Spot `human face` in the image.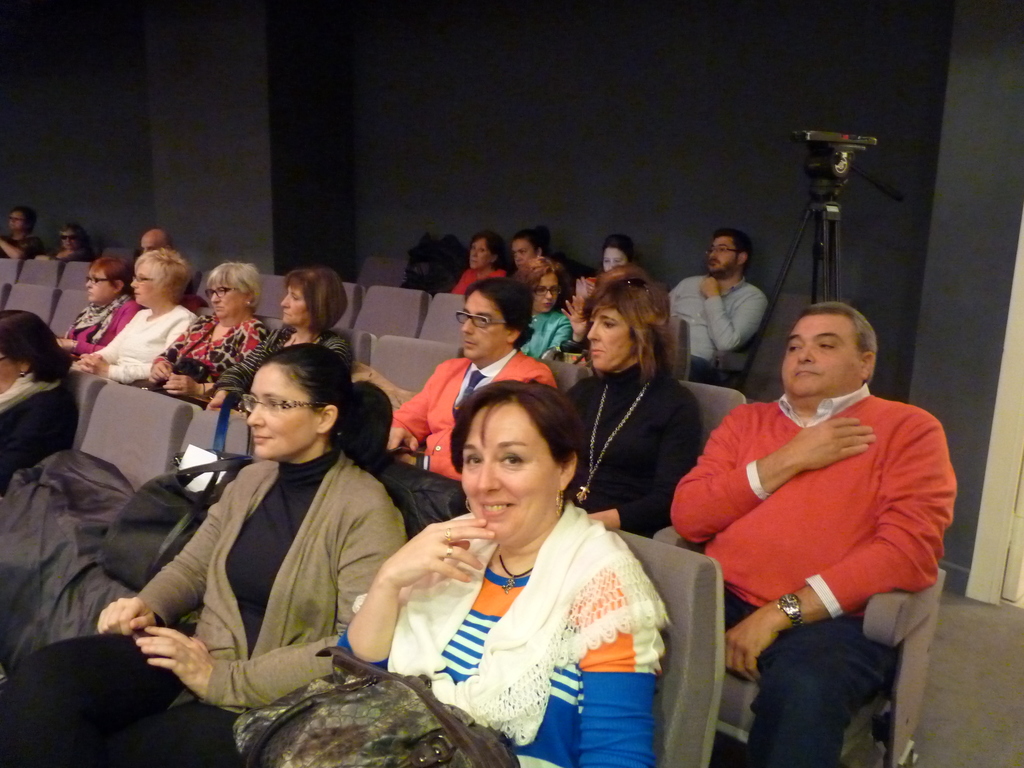
`human face` found at [141,244,157,250].
